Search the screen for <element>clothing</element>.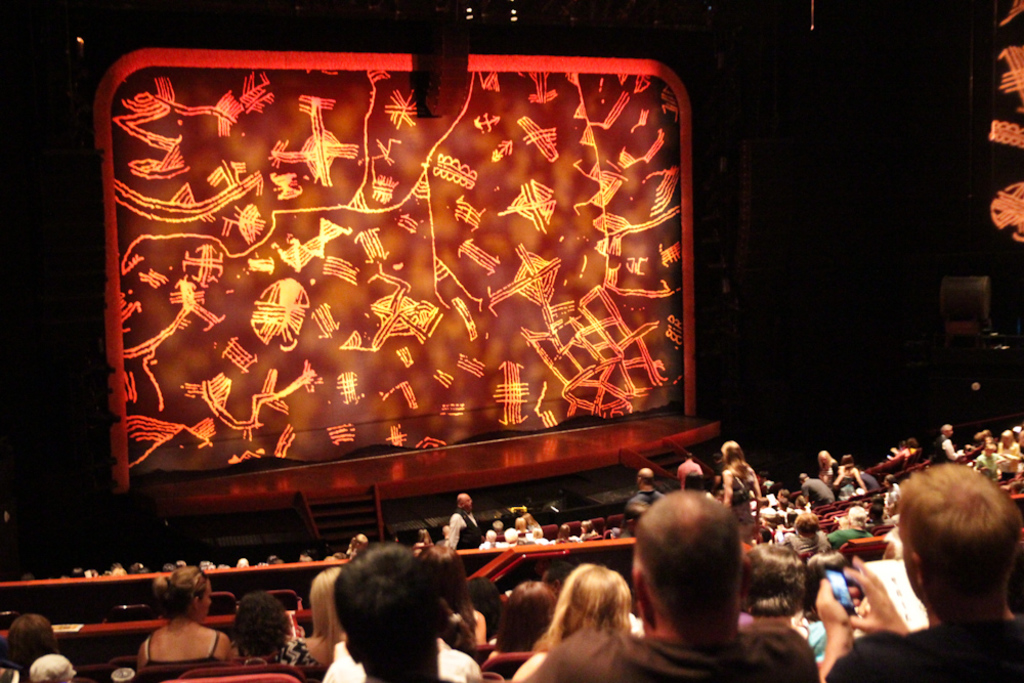
Found at (239, 635, 327, 682).
